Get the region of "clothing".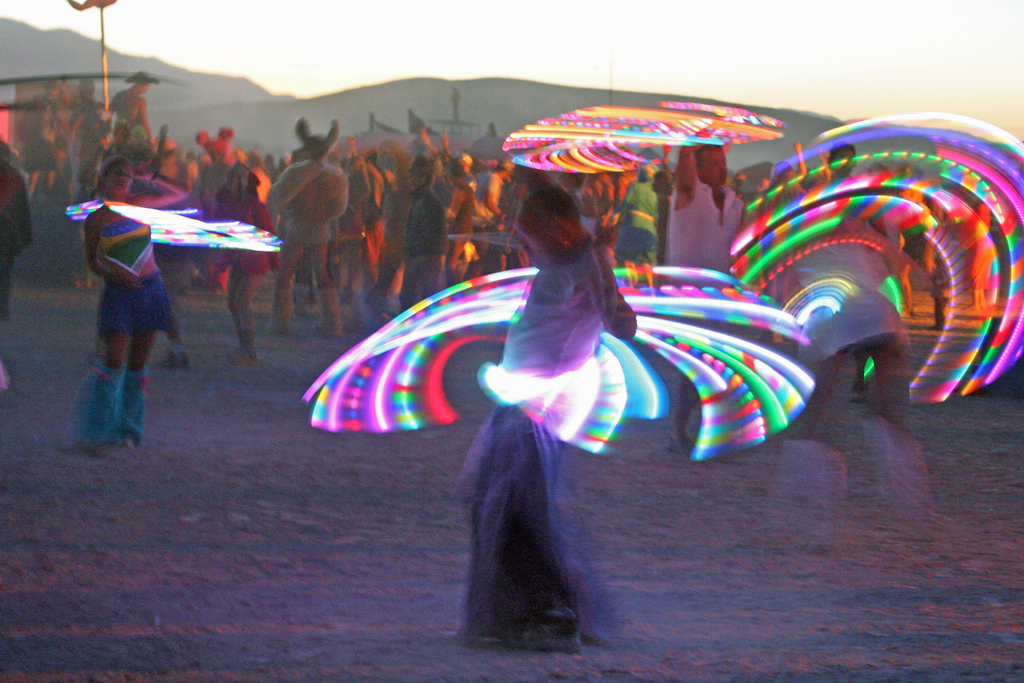
{"left": 270, "top": 163, "right": 346, "bottom": 335}.
